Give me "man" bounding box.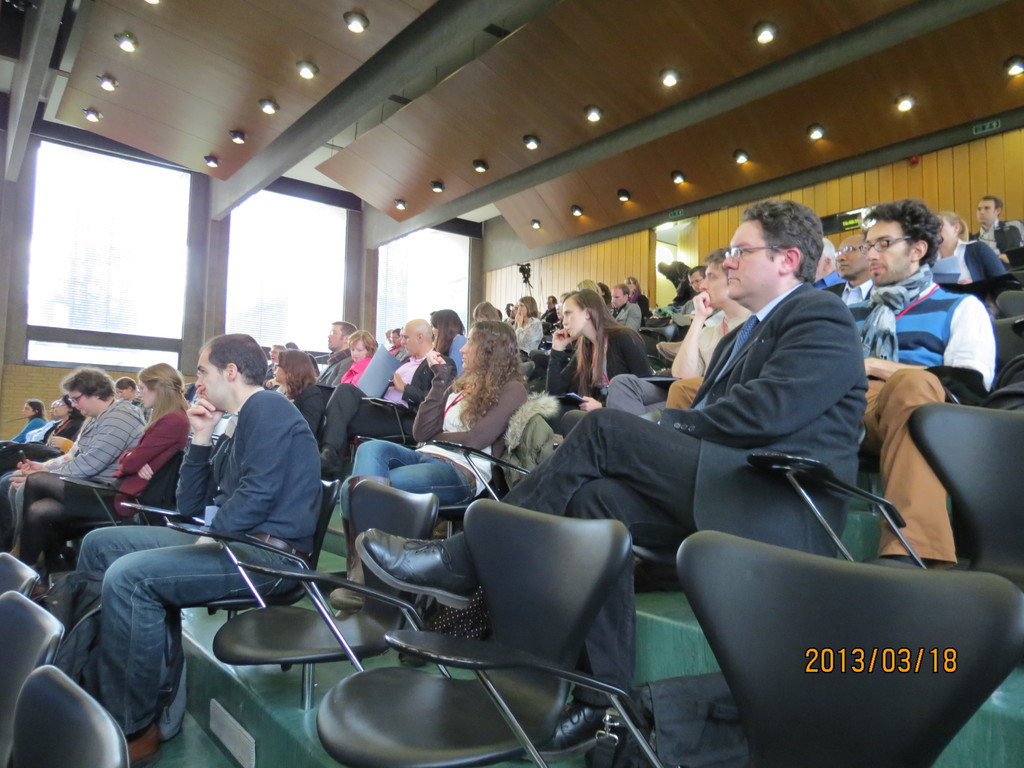
rect(805, 237, 844, 288).
